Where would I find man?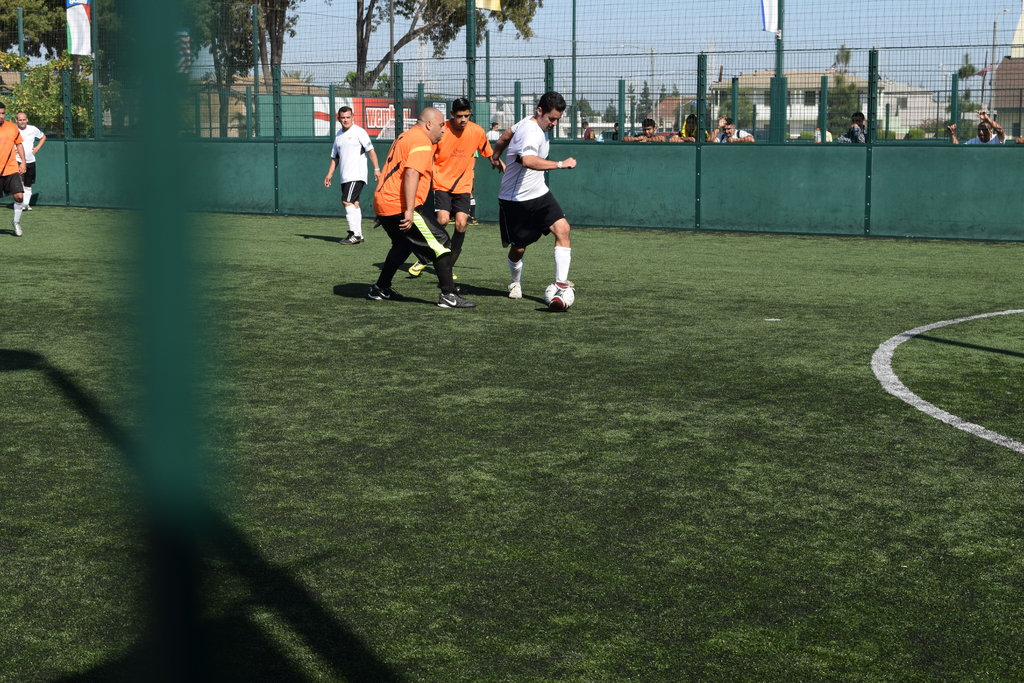
At x1=0, y1=104, x2=27, y2=236.
